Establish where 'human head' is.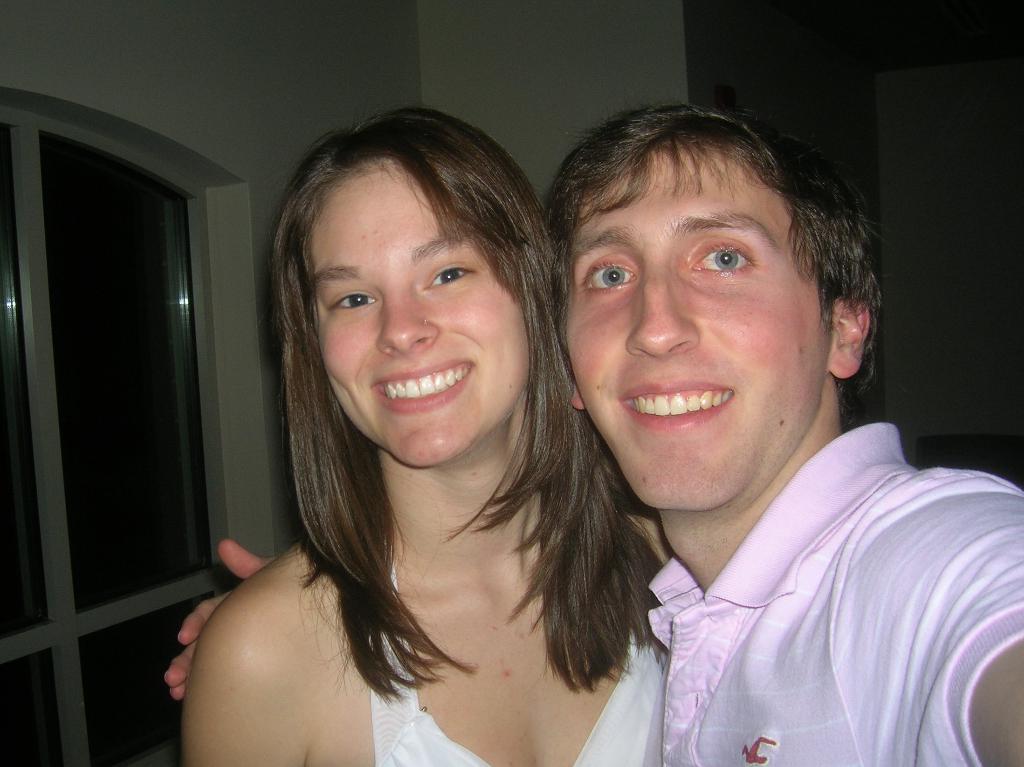
Established at region(533, 89, 879, 467).
